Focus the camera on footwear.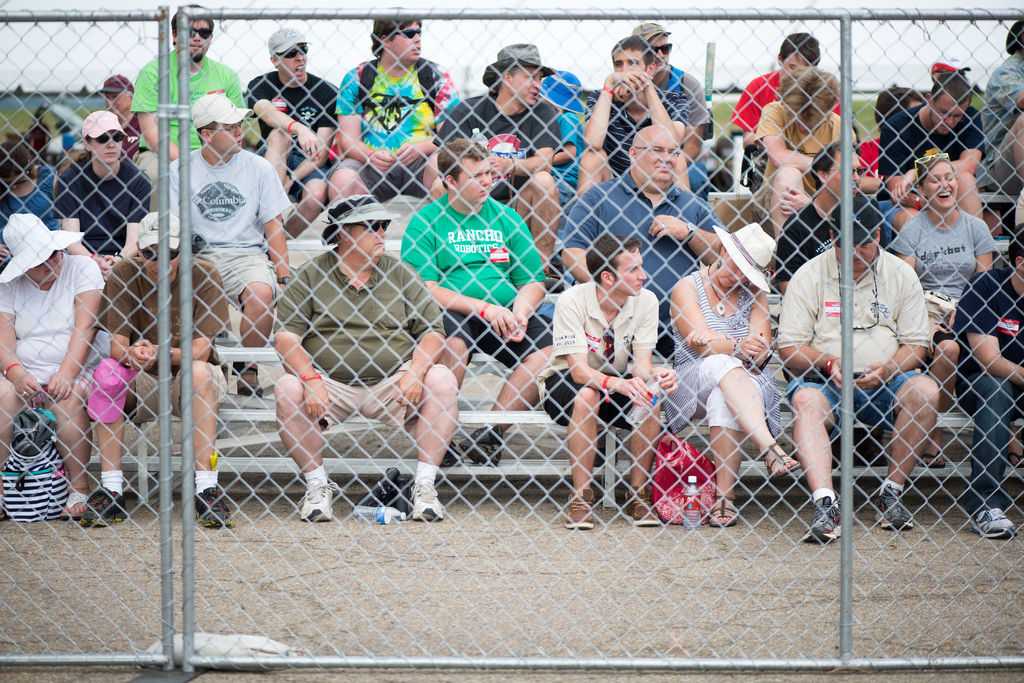
Focus region: [x1=438, y1=440, x2=460, y2=467].
